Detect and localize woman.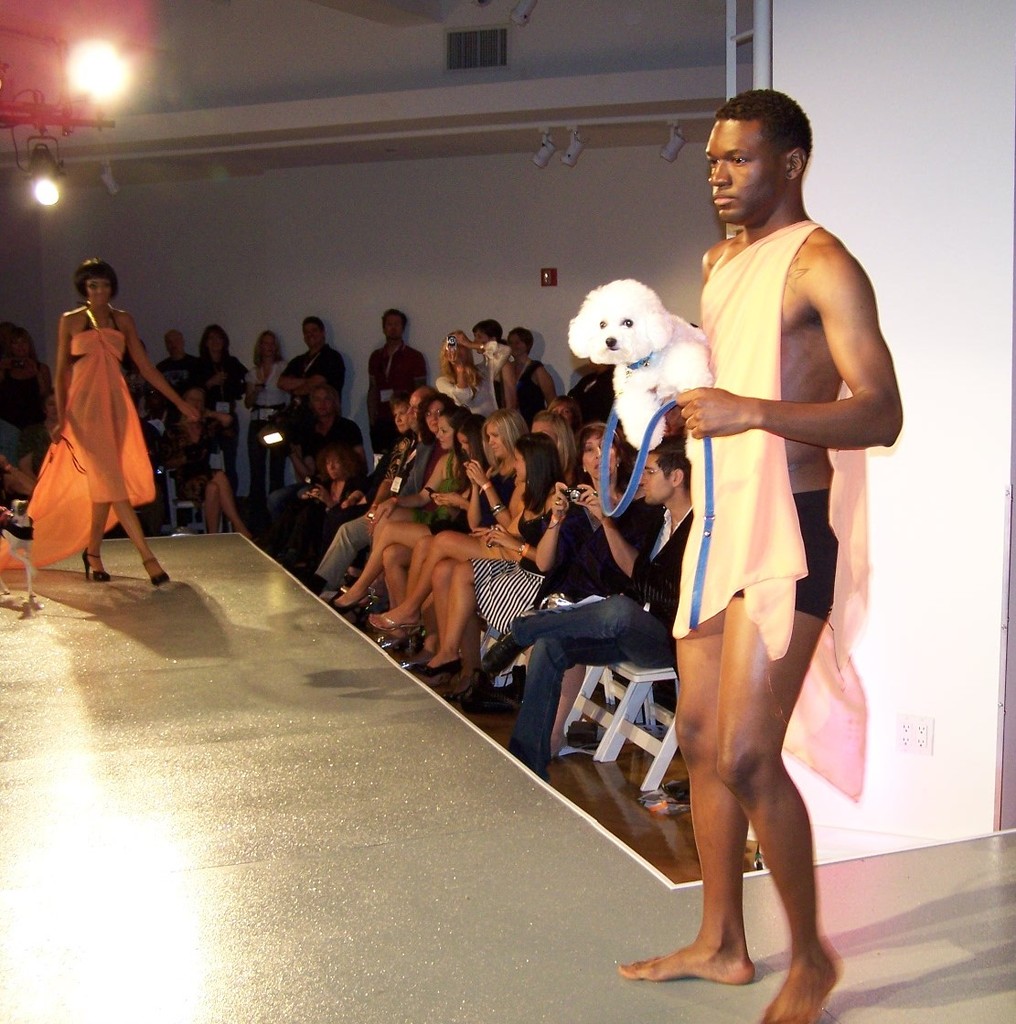
Localized at x1=430, y1=324, x2=504, y2=422.
